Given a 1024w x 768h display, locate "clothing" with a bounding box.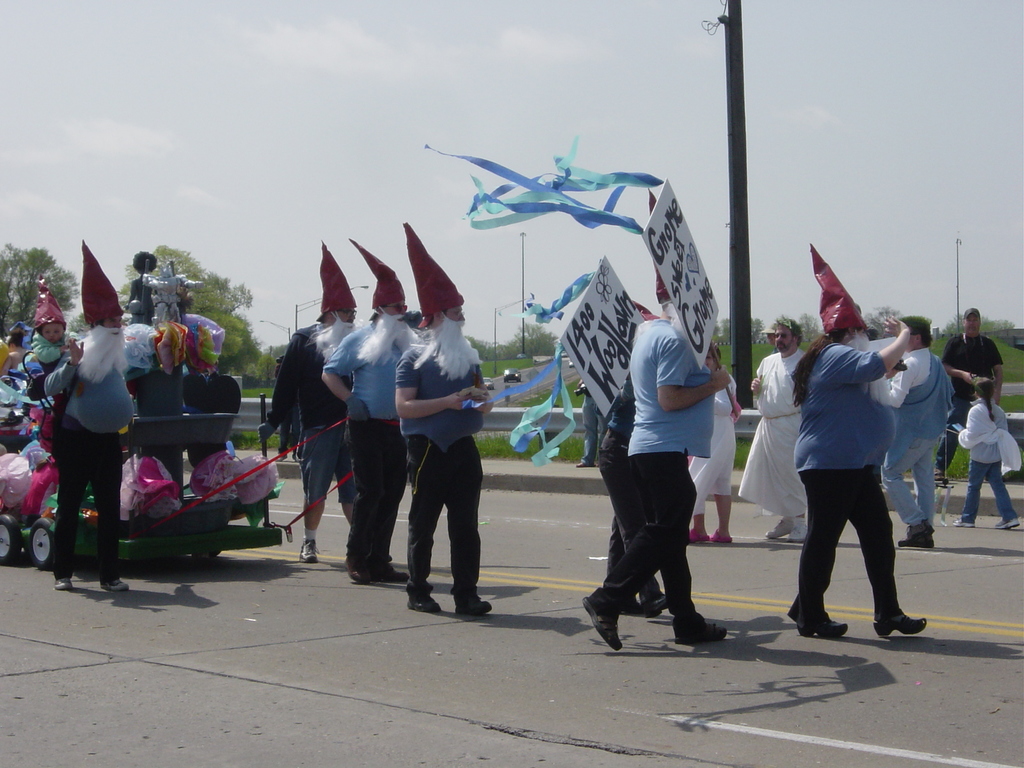
Located: 884, 343, 949, 529.
